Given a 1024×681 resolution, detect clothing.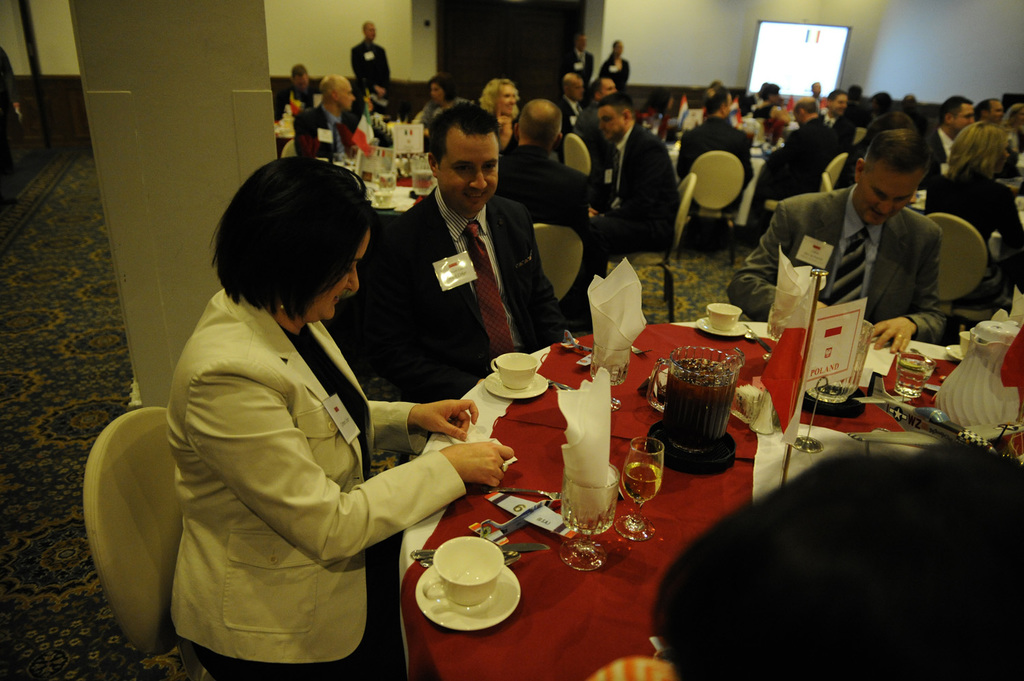
497, 144, 589, 261.
